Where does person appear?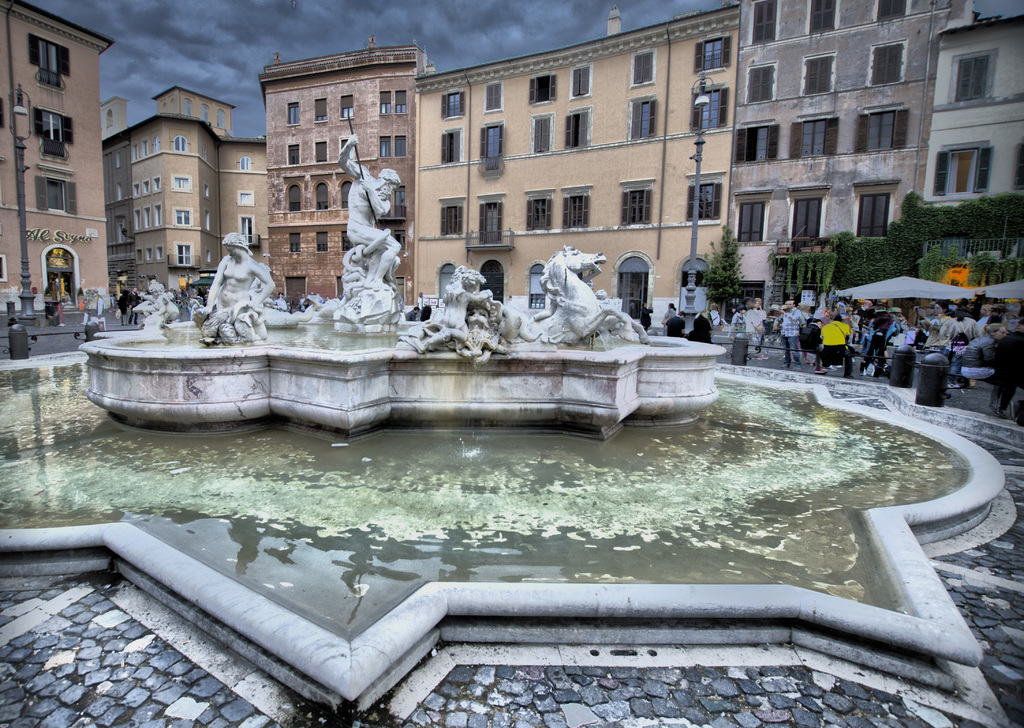
Appears at [204,231,278,323].
